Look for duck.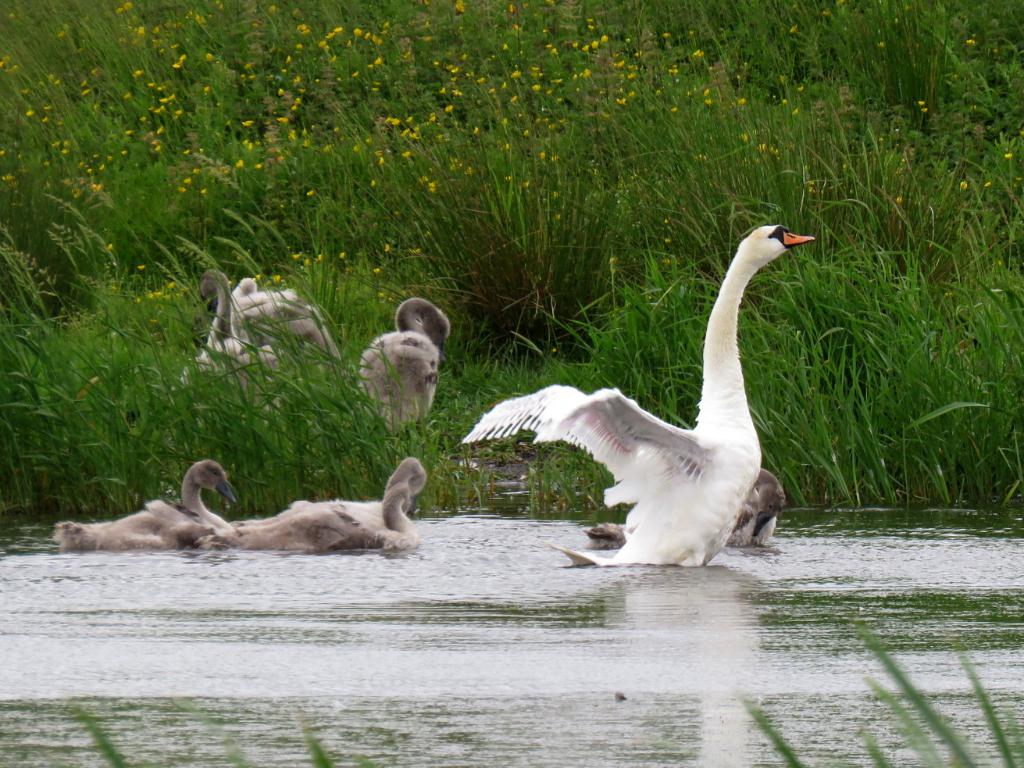
Found: (x1=180, y1=266, x2=351, y2=405).
